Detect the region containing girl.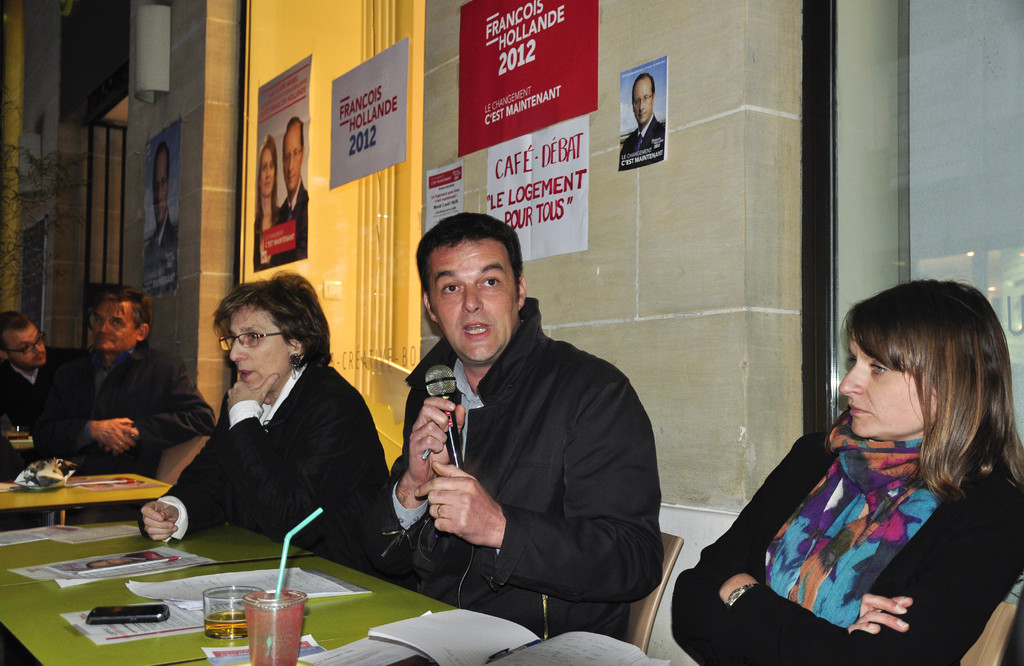
detection(671, 277, 1017, 653).
